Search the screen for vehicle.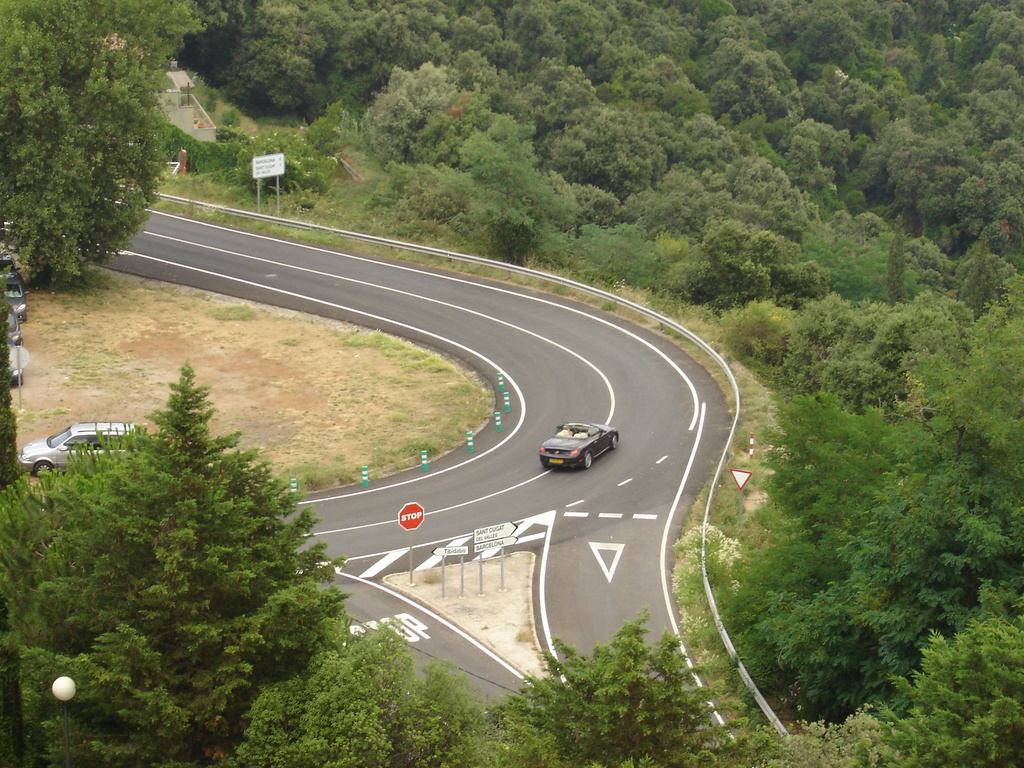
Found at box(16, 422, 148, 484).
